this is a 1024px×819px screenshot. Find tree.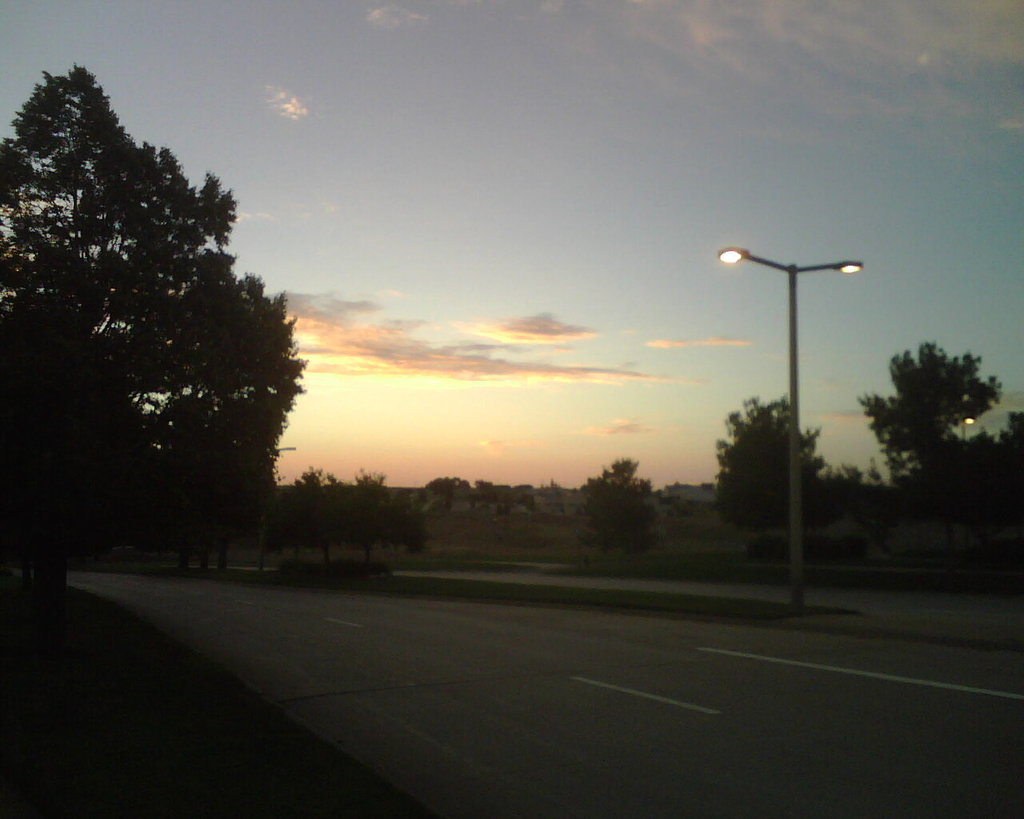
Bounding box: <box>11,66,305,595</box>.
